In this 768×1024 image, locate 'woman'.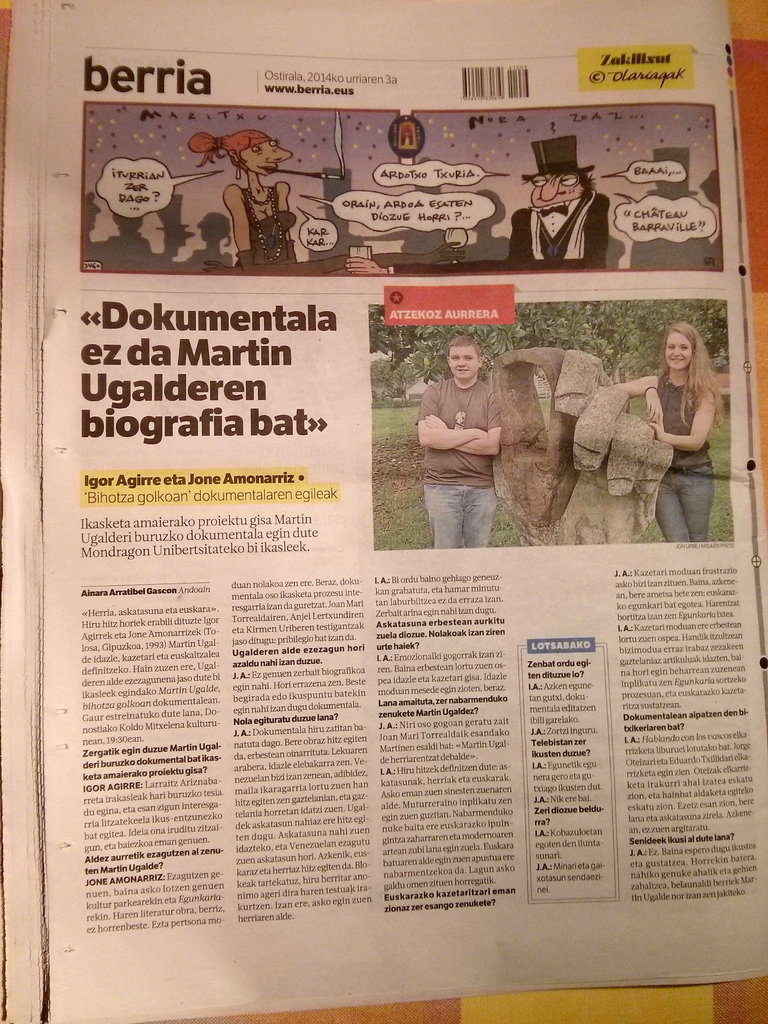
Bounding box: x1=626 y1=296 x2=741 y2=504.
